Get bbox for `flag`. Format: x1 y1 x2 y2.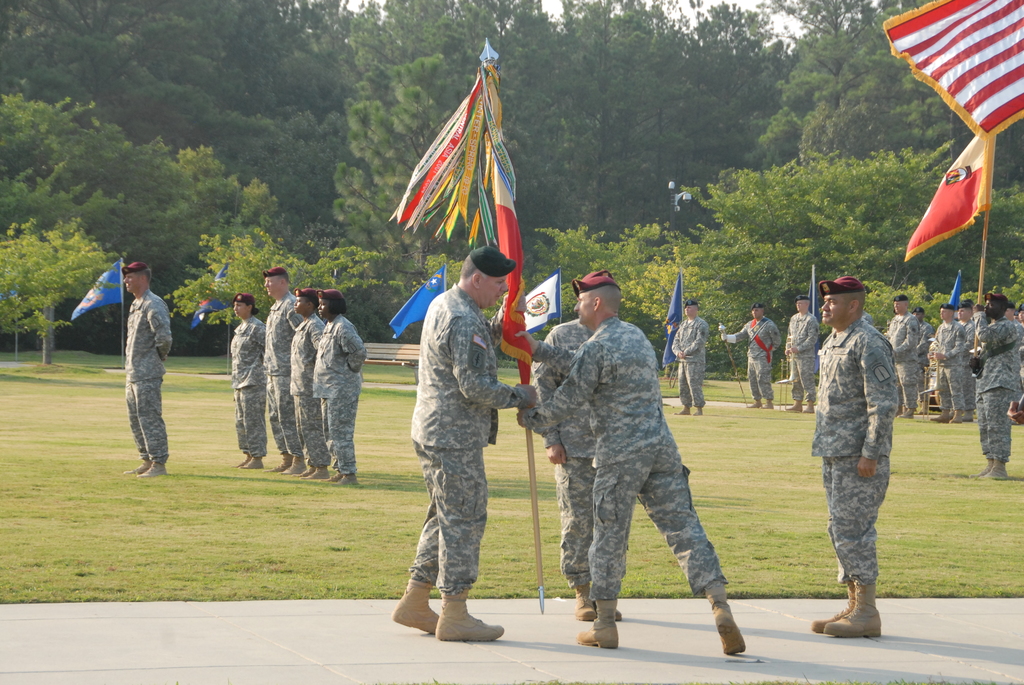
0 279 18 310.
